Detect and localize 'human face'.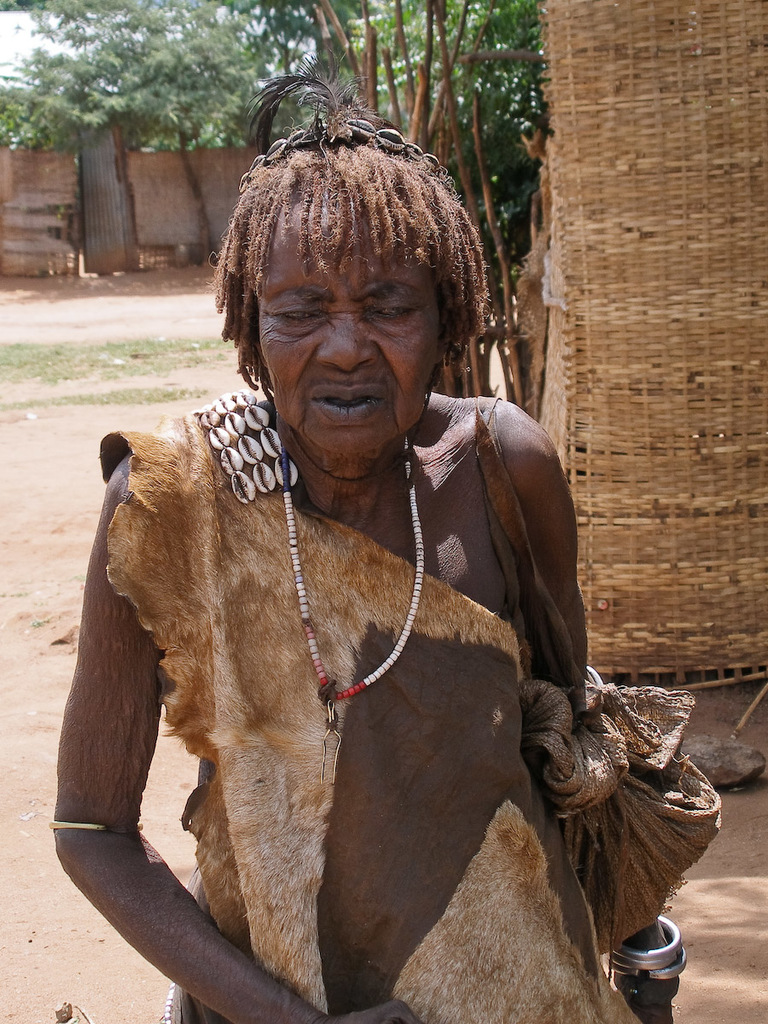
Localized at [253,201,439,454].
